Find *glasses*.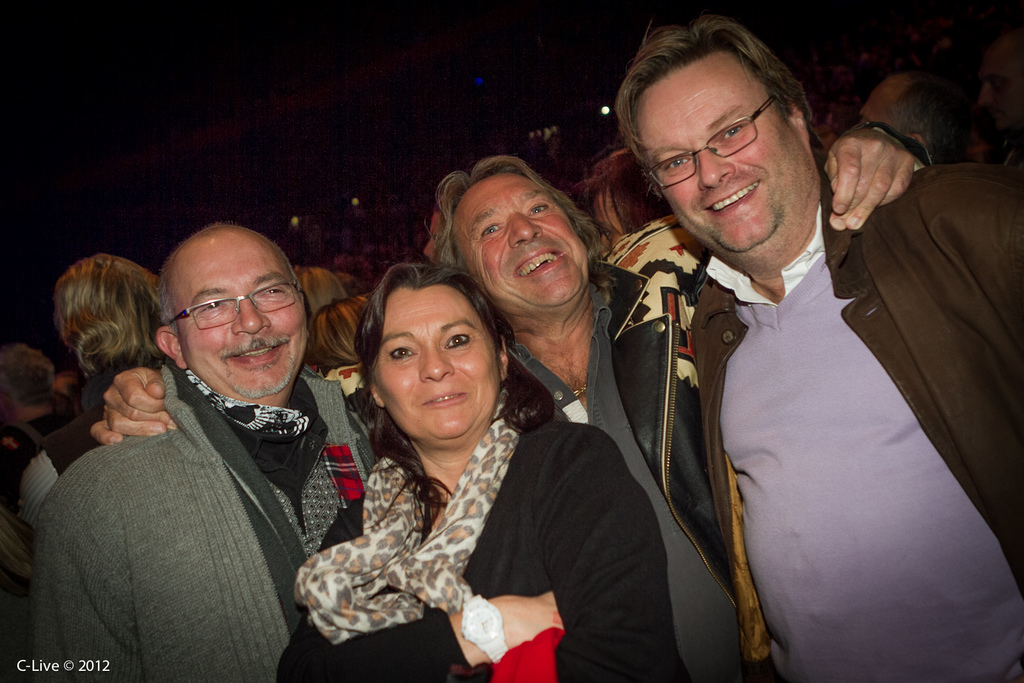
175, 282, 299, 330.
